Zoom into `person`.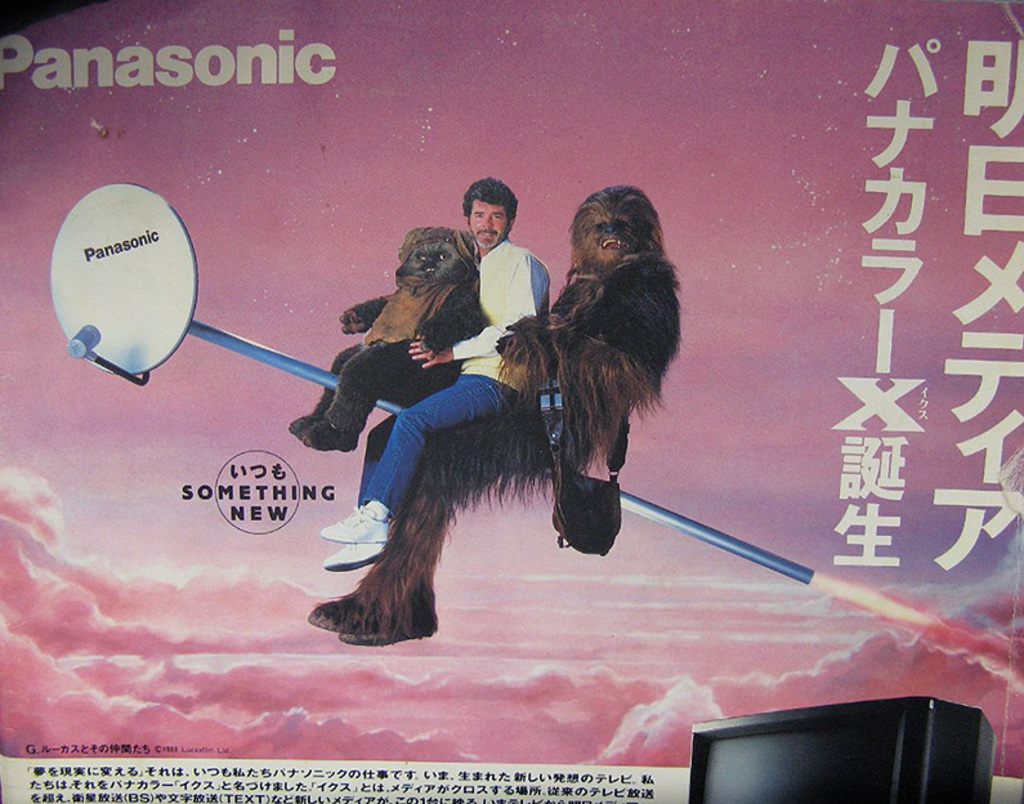
Zoom target: <region>322, 177, 555, 572</region>.
